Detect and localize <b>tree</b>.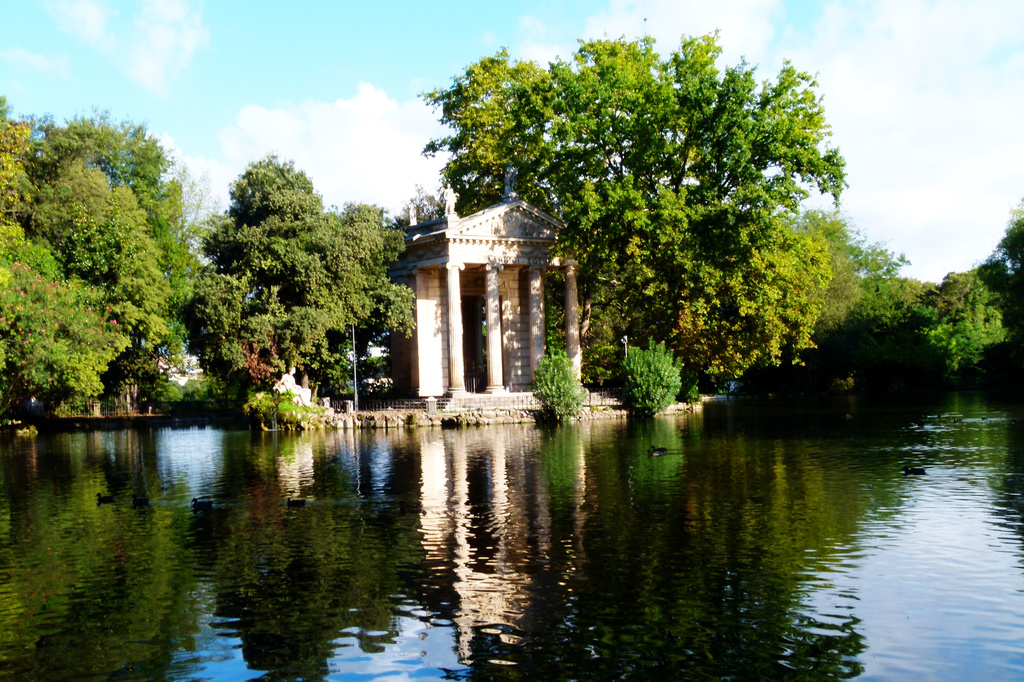
Localized at select_region(63, 122, 209, 264).
